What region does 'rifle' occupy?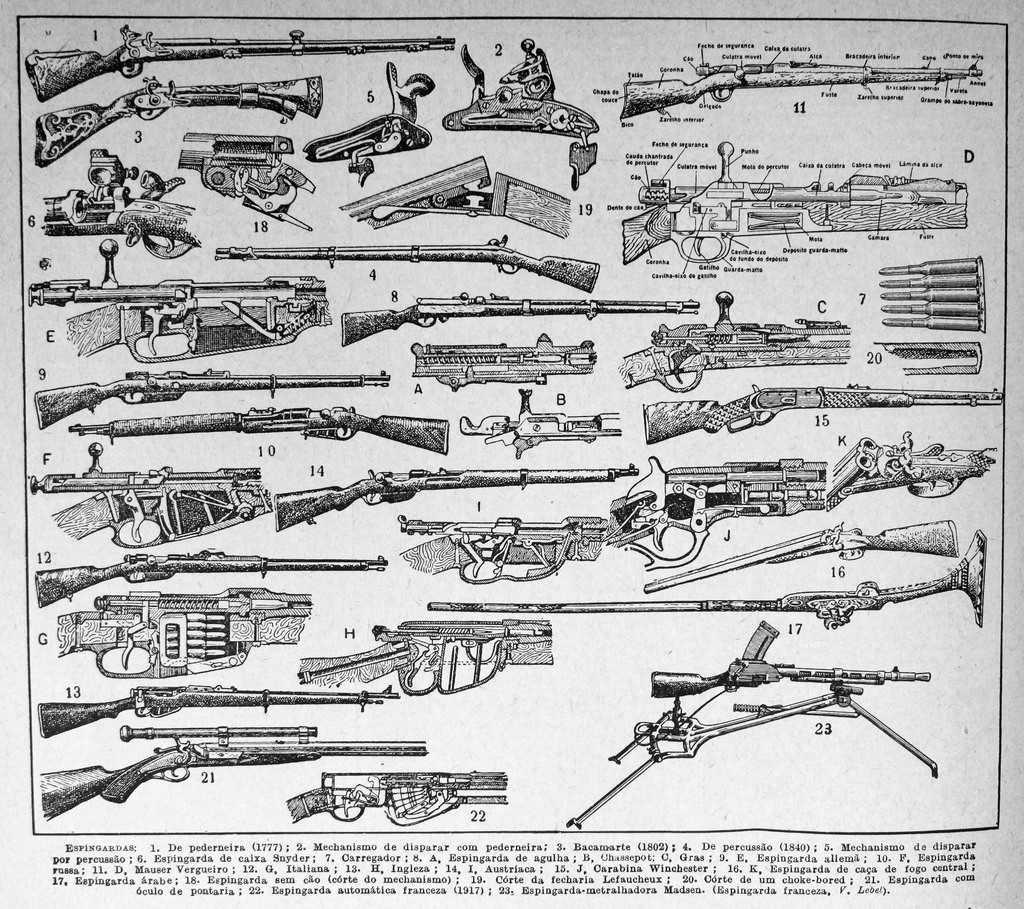
[left=642, top=523, right=961, bottom=596].
